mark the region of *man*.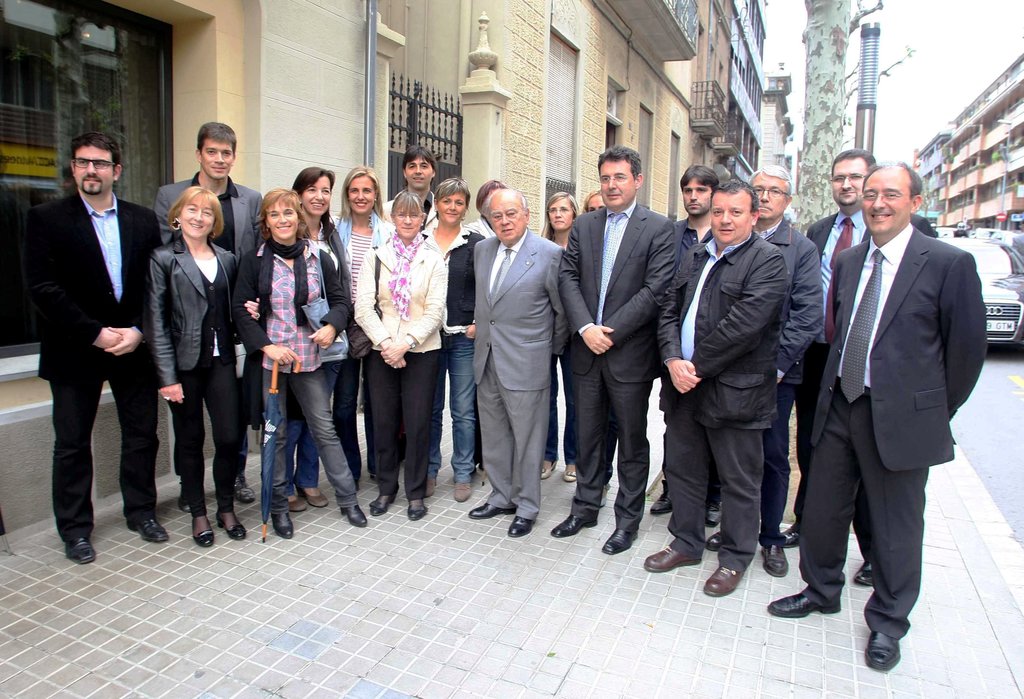
Region: 547,143,675,554.
